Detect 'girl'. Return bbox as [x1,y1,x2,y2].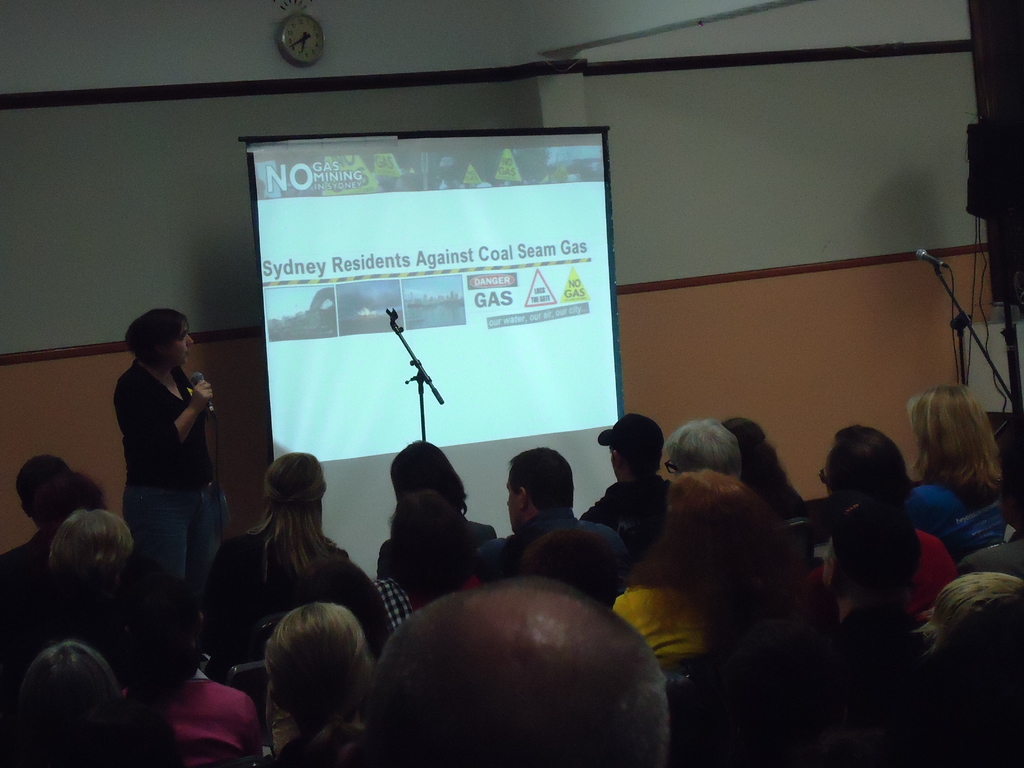
[124,305,227,605].
